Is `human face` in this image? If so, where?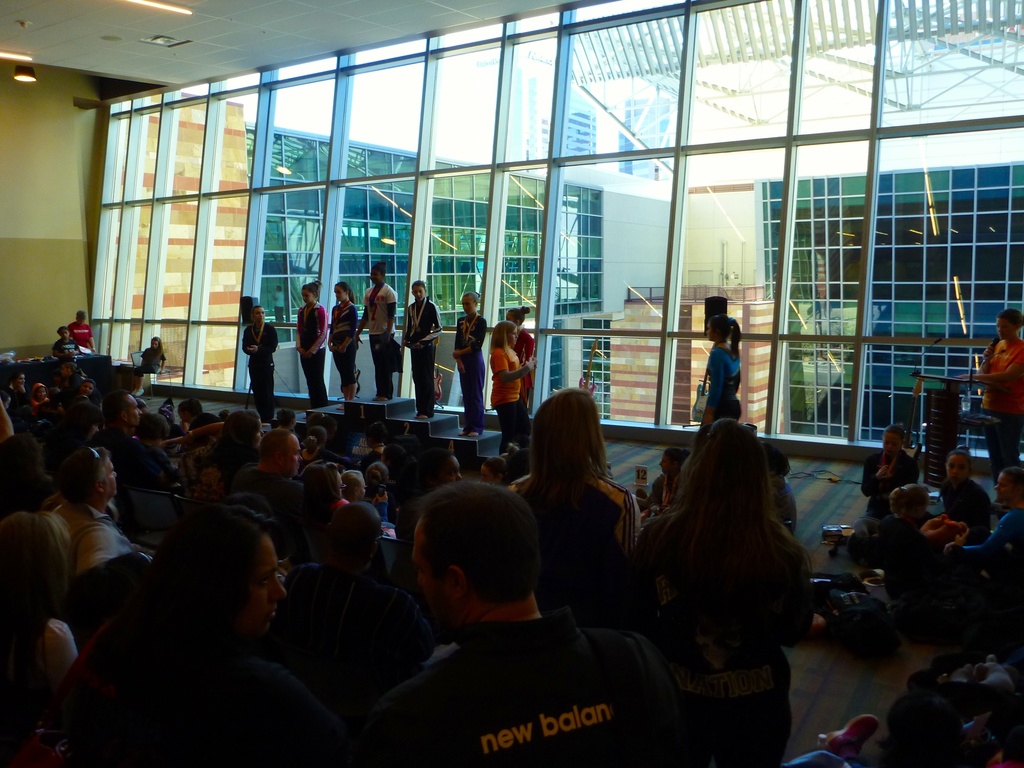
Yes, at rect(149, 335, 159, 351).
